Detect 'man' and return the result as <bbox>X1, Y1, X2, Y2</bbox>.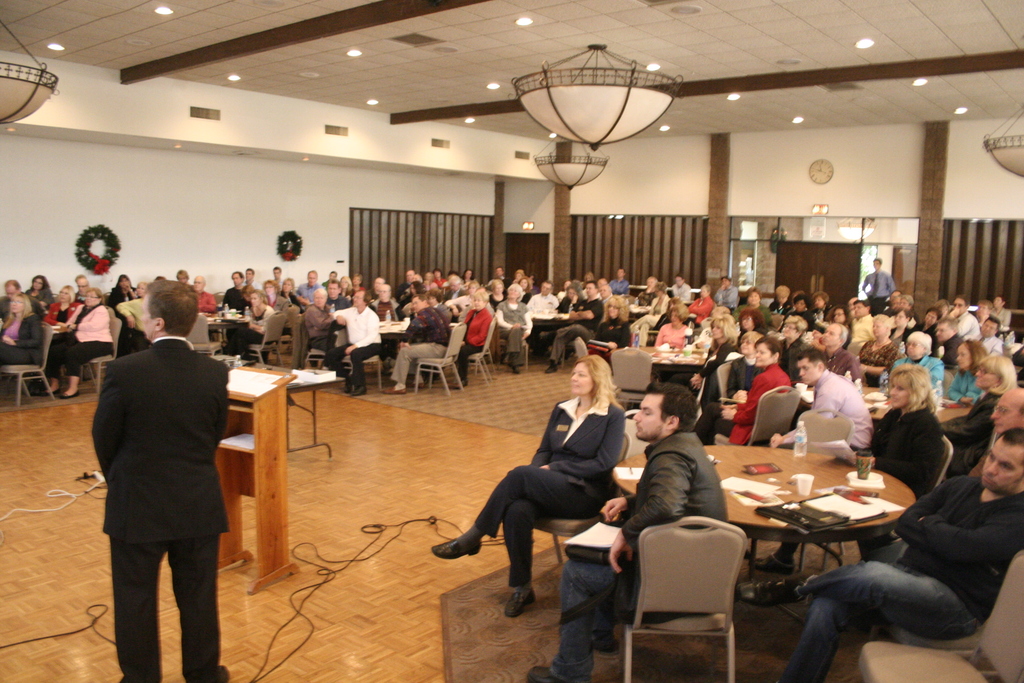
<bbox>948, 297, 978, 338</bbox>.
